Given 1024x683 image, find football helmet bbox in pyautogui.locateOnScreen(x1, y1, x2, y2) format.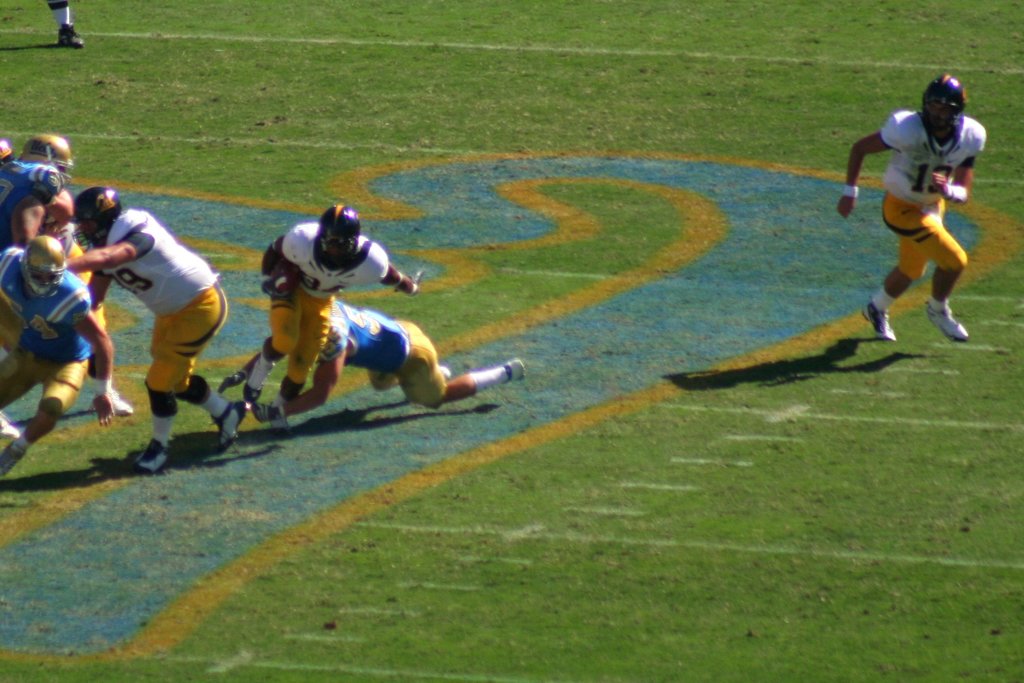
pyautogui.locateOnScreen(64, 184, 130, 252).
